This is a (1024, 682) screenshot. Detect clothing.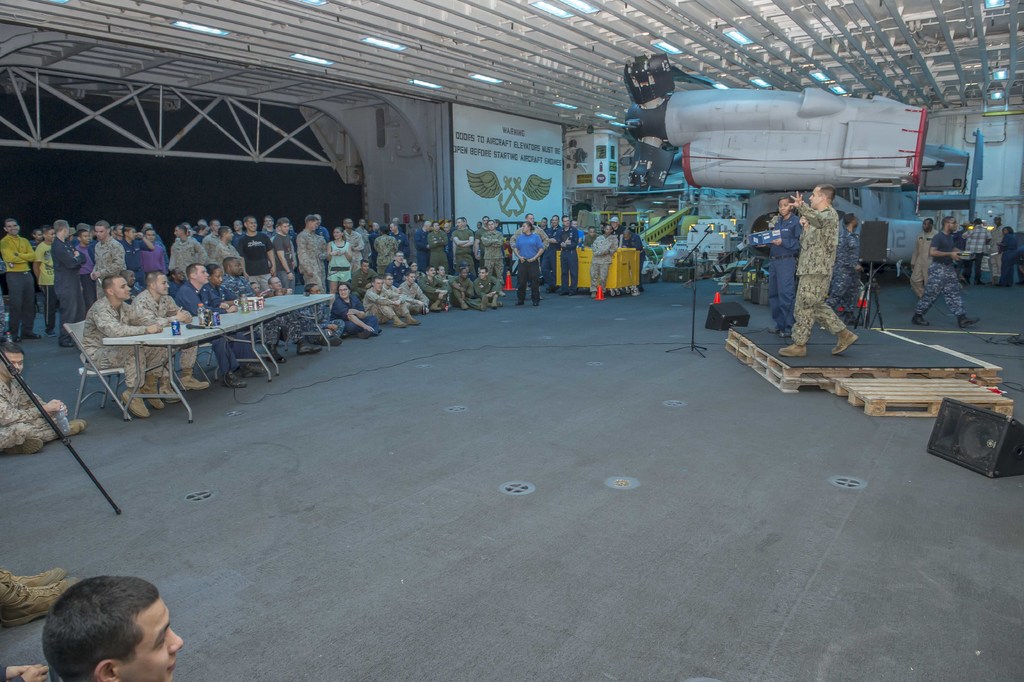
bbox(271, 229, 291, 290).
